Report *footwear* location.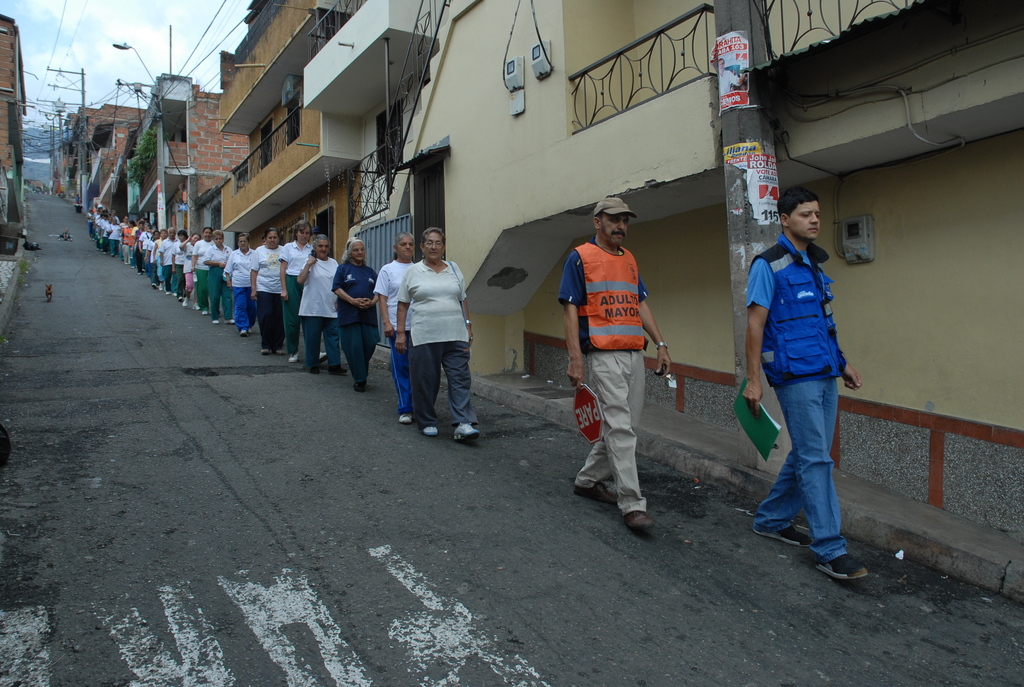
Report: (160, 285, 164, 294).
